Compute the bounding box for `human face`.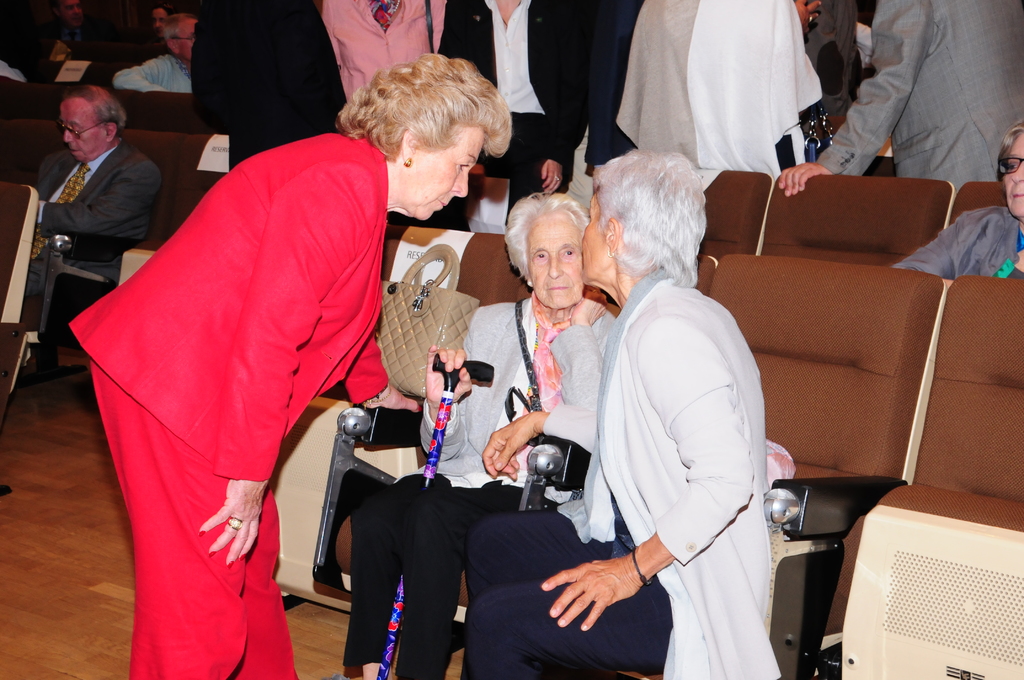
x1=58 y1=100 x2=112 y2=161.
